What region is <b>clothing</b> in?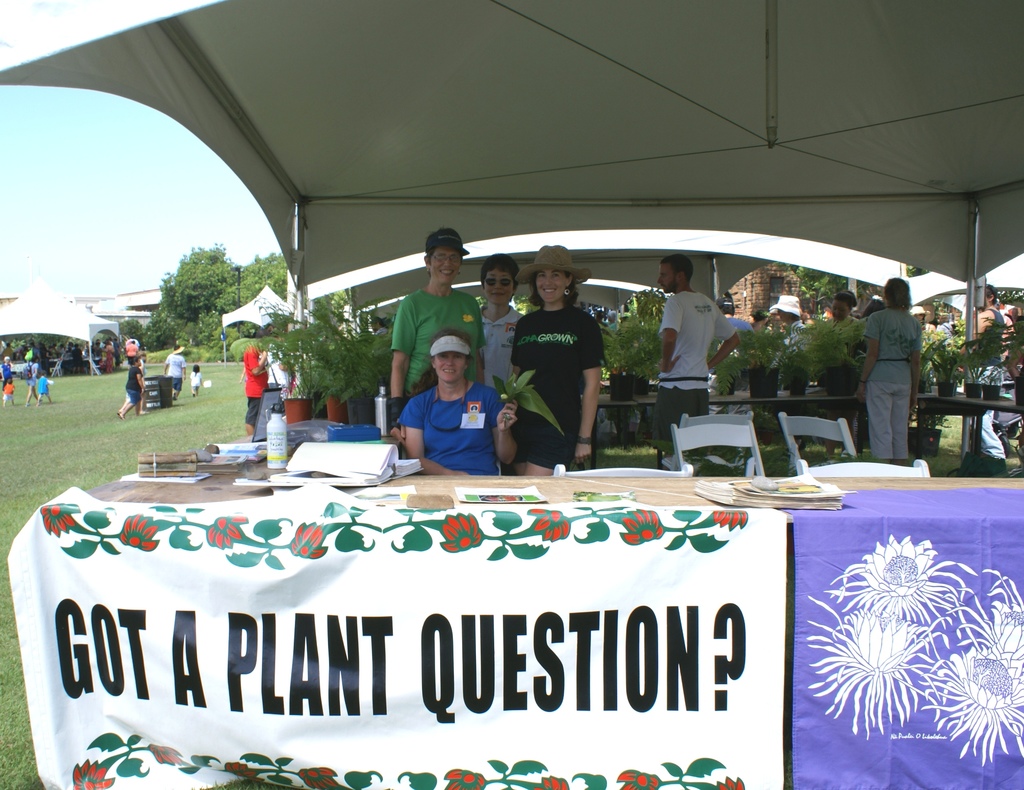
box=[510, 308, 597, 470].
